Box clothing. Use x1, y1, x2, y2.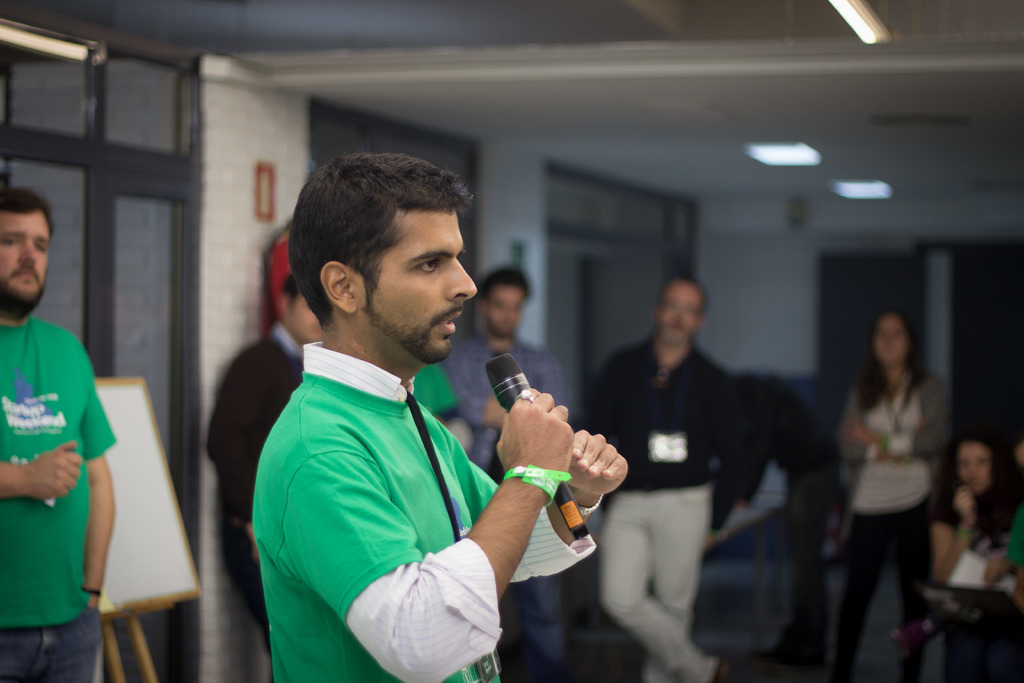
710, 365, 842, 670.
